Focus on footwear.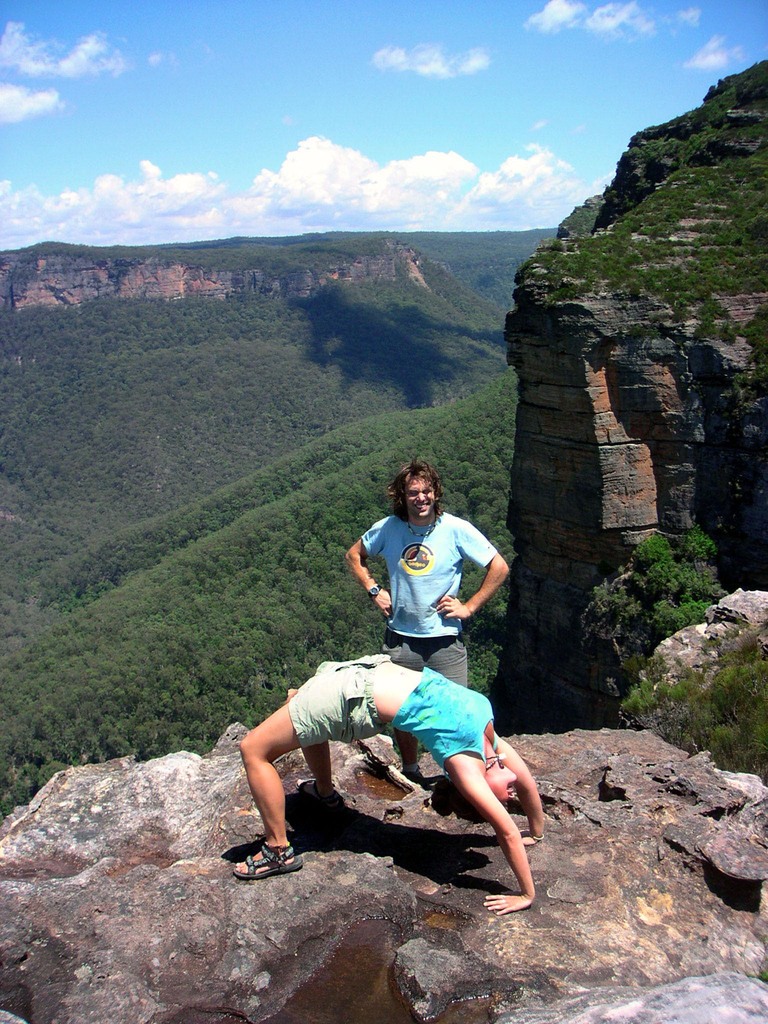
Focused at [x1=229, y1=831, x2=312, y2=888].
